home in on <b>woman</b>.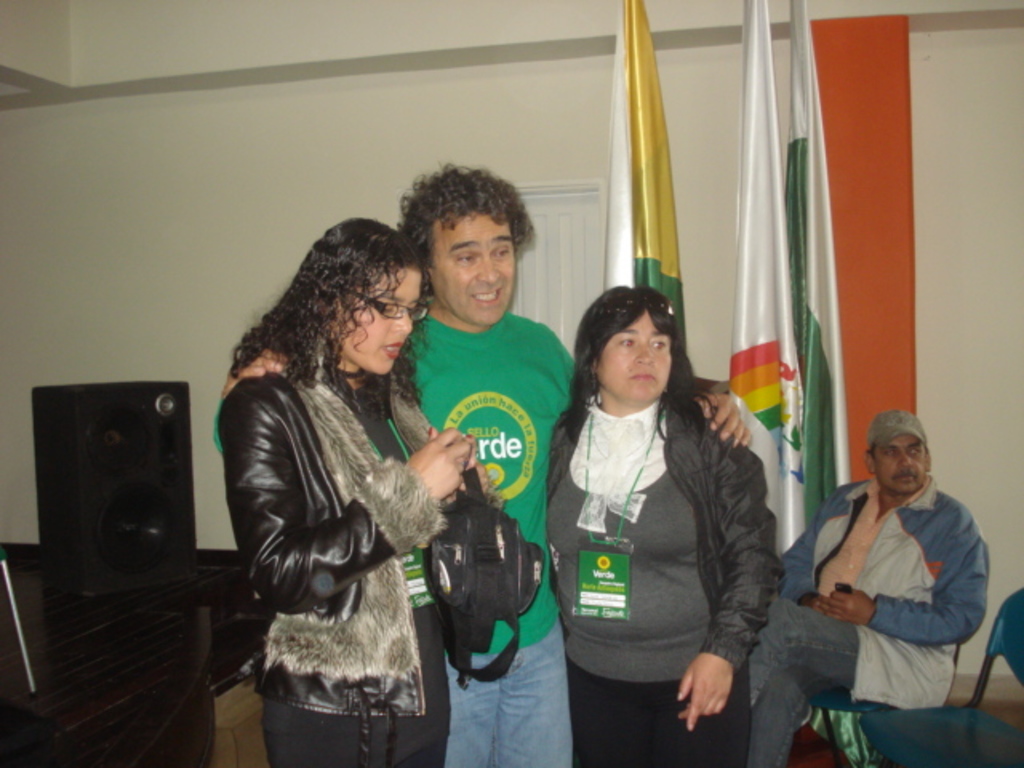
Homed in at x1=550, y1=251, x2=786, y2=765.
